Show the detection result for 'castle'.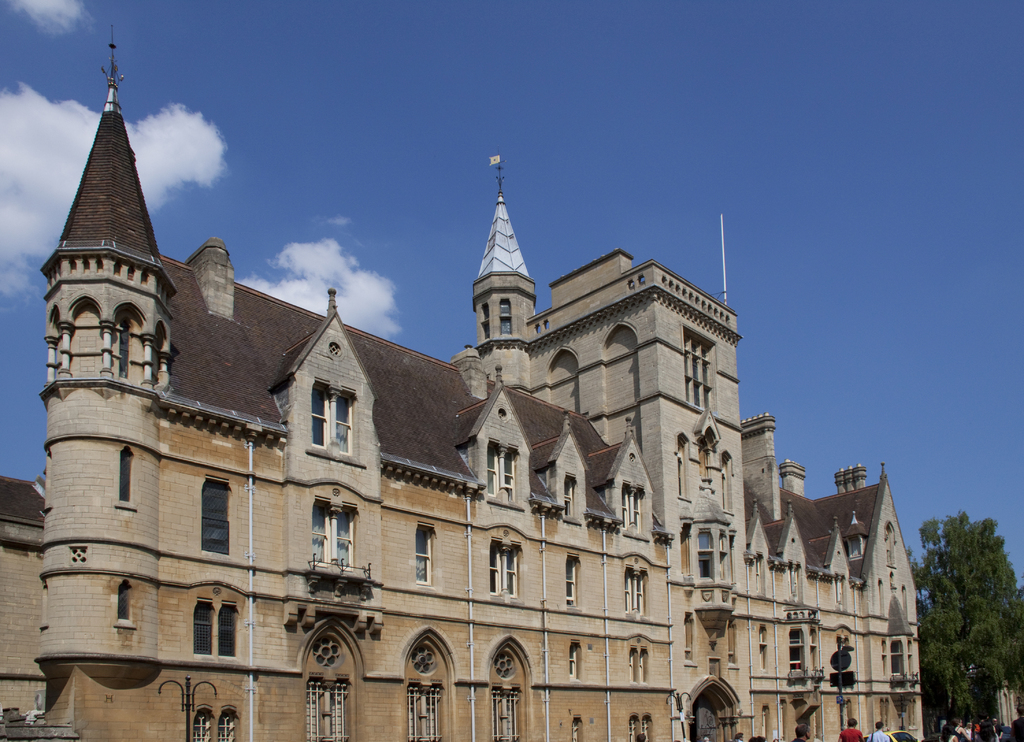
{"x1": 21, "y1": 87, "x2": 973, "y2": 741}.
